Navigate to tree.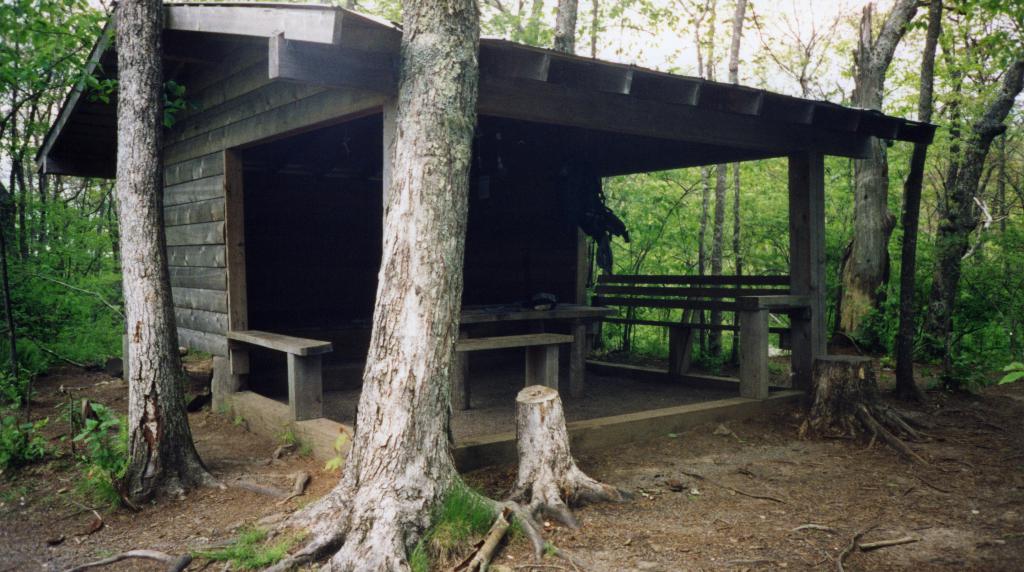
Navigation target: 230 0 545 571.
